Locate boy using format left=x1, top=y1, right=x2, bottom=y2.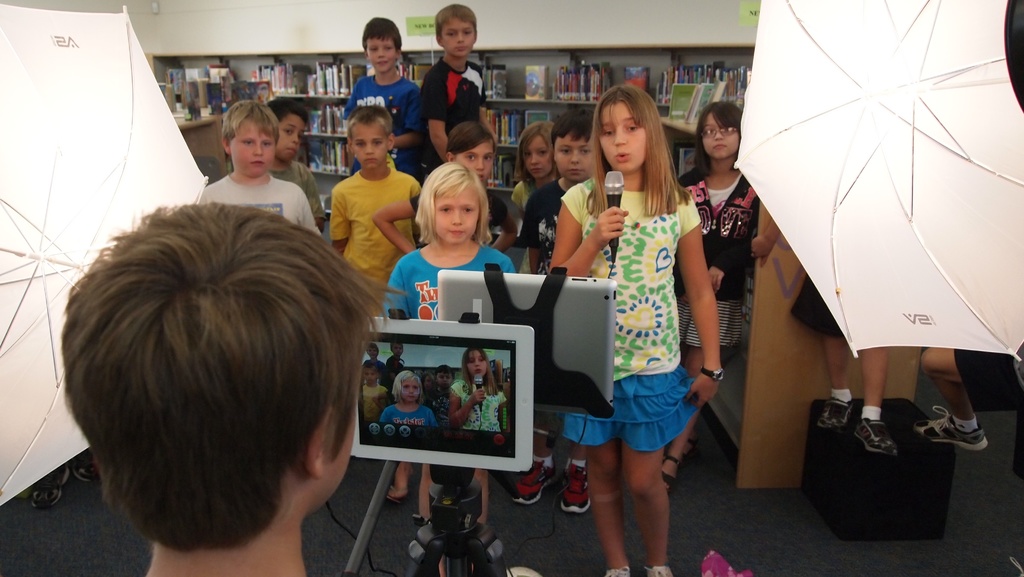
left=196, top=102, right=316, bottom=235.
